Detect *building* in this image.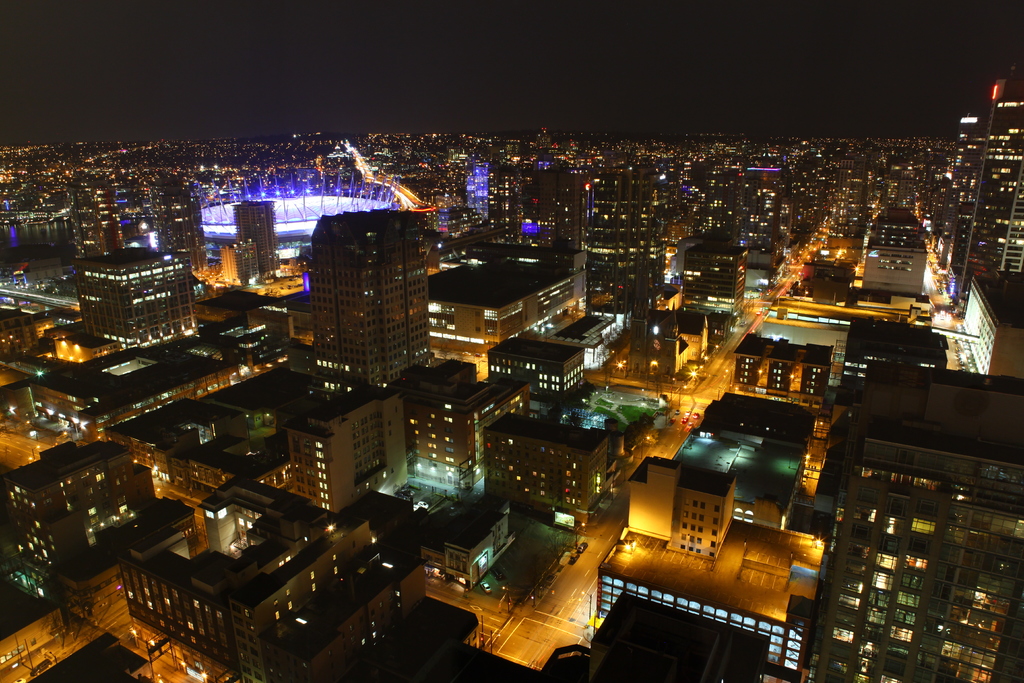
Detection: bbox=(623, 391, 815, 561).
